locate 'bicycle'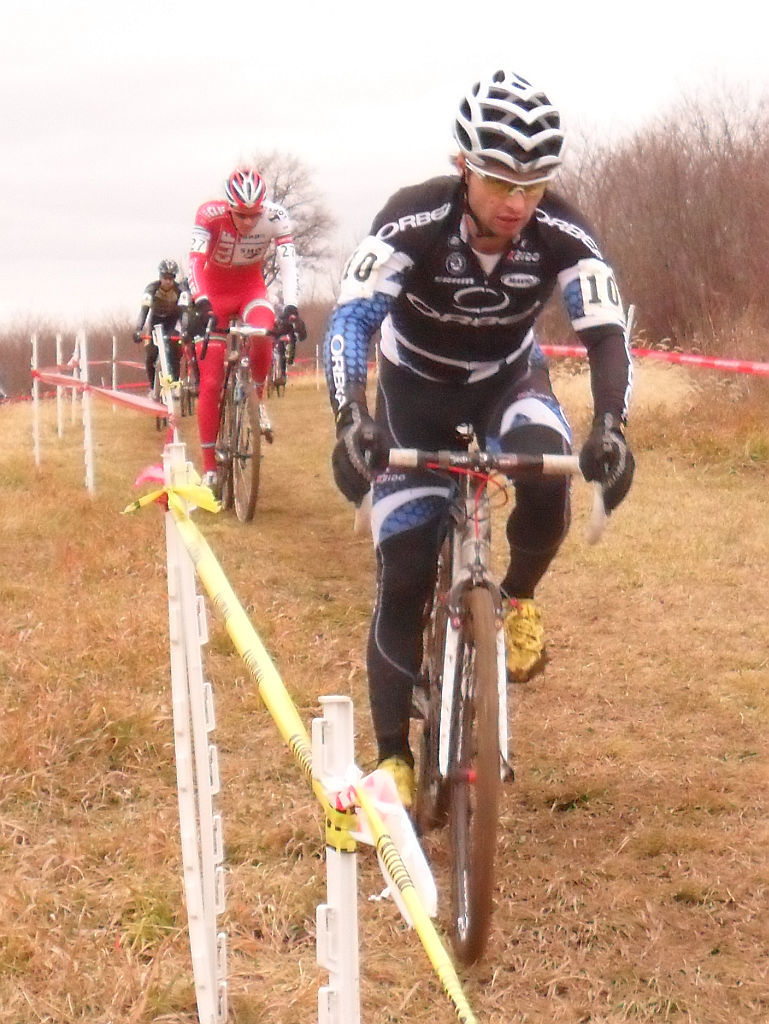
x1=169, y1=274, x2=300, y2=503
